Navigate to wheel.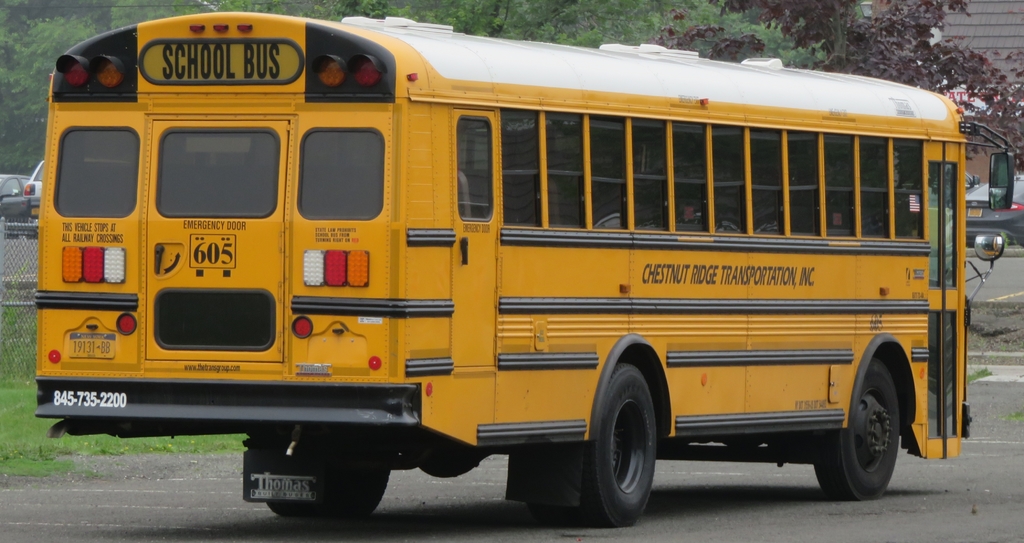
Navigation target: (x1=269, y1=433, x2=307, y2=515).
